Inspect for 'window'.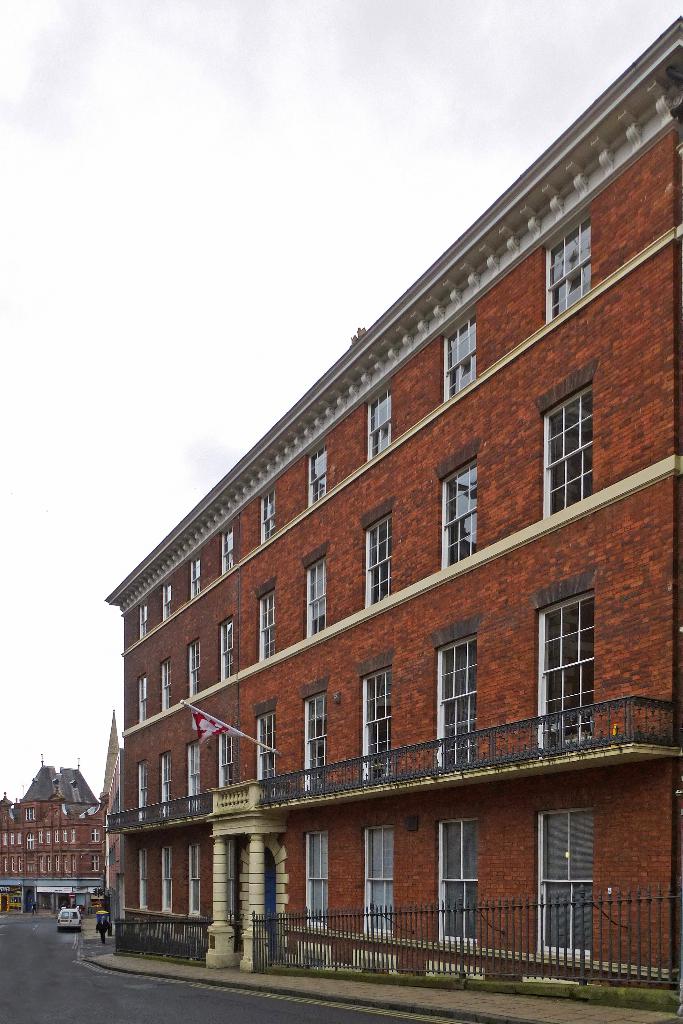
Inspection: pyautogui.locateOnScreen(442, 308, 477, 397).
